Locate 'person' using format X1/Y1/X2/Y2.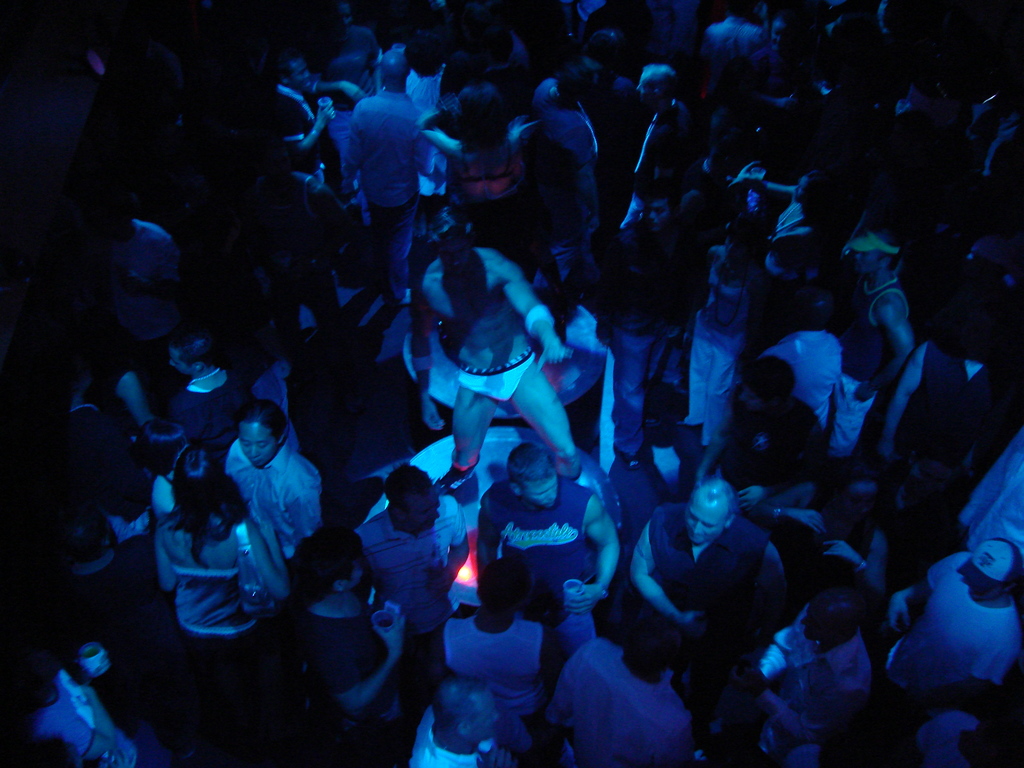
728/166/842/308.
